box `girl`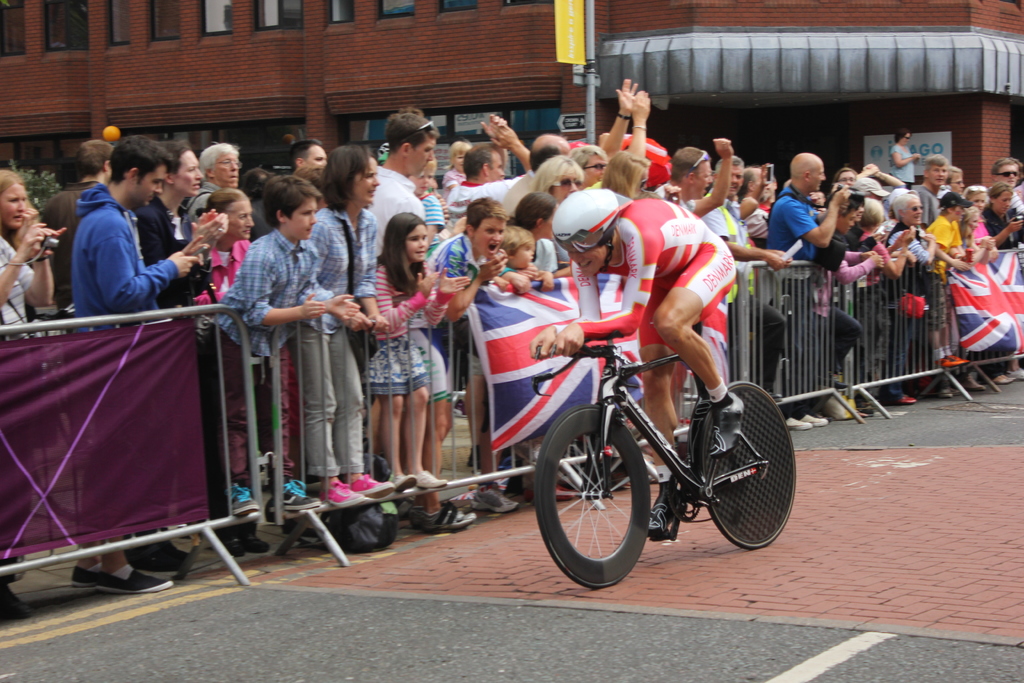
bbox=[442, 138, 465, 201]
